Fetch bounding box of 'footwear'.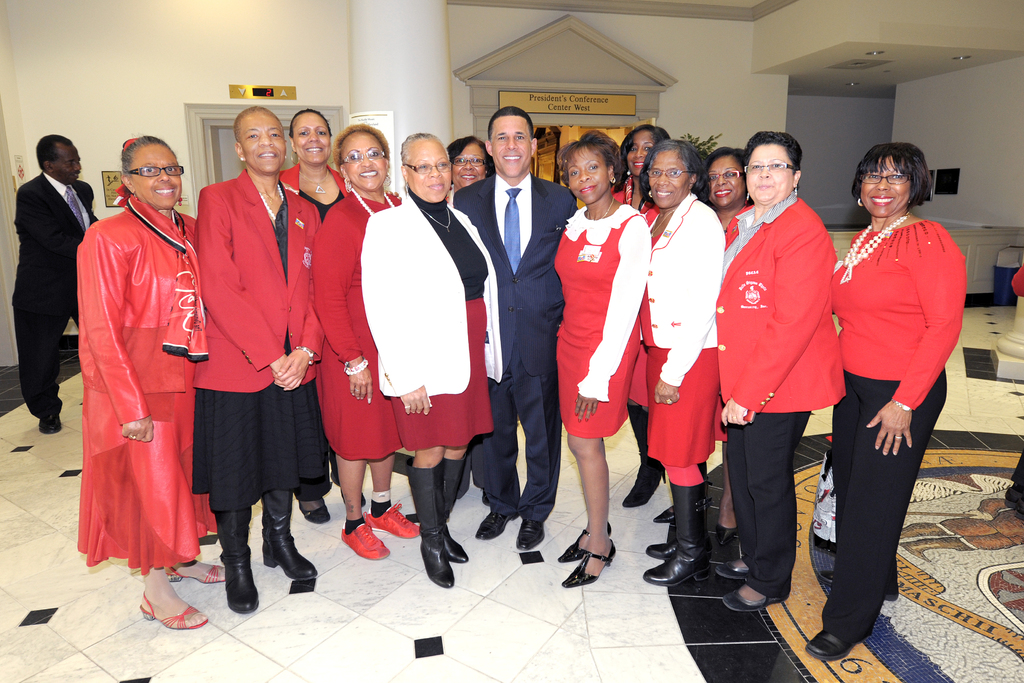
Bbox: <box>806,630,851,659</box>.
